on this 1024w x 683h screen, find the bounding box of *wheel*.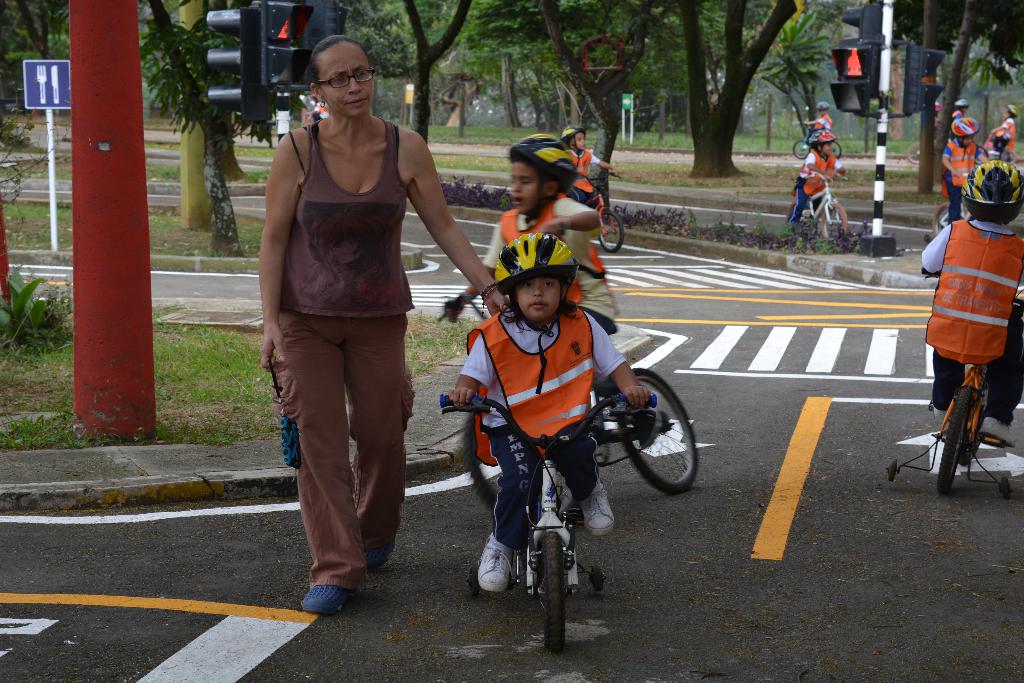
Bounding box: locate(785, 201, 810, 229).
